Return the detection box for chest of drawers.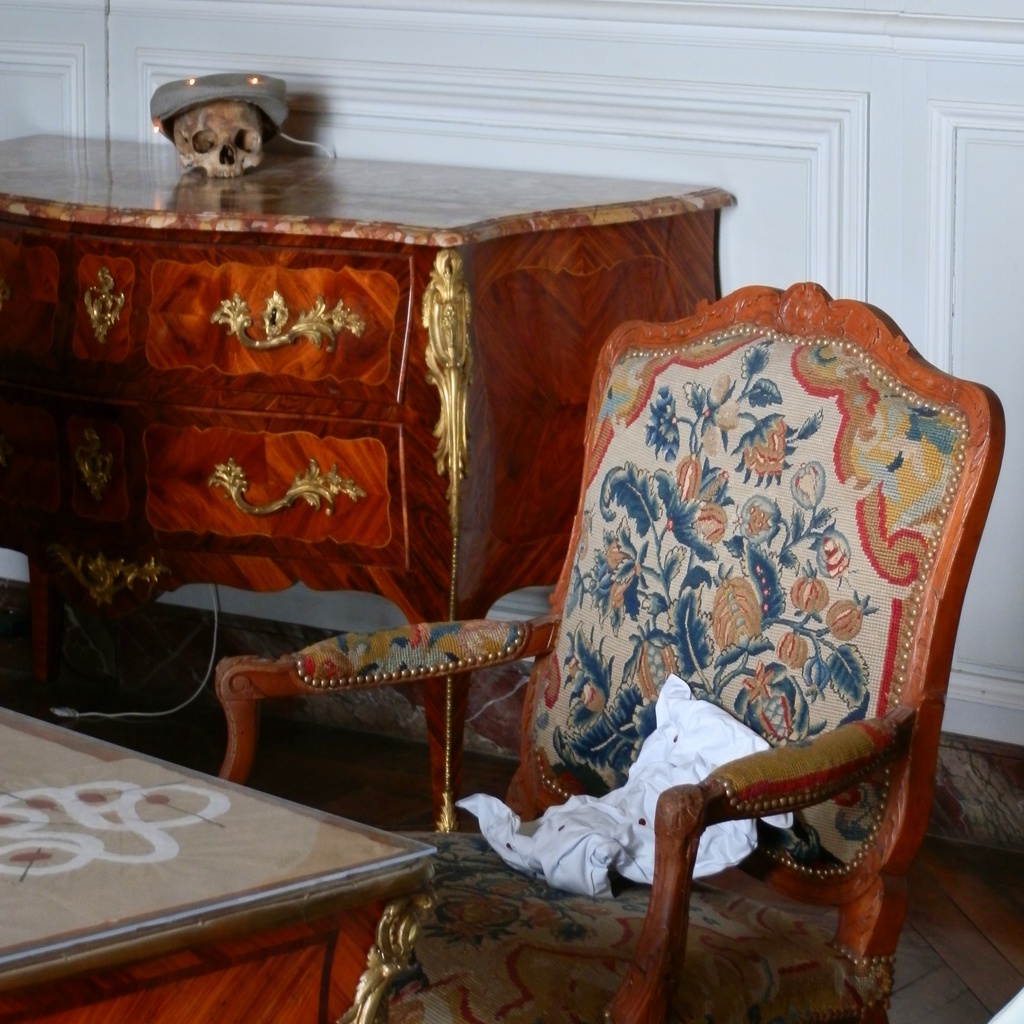
detection(0, 129, 738, 836).
